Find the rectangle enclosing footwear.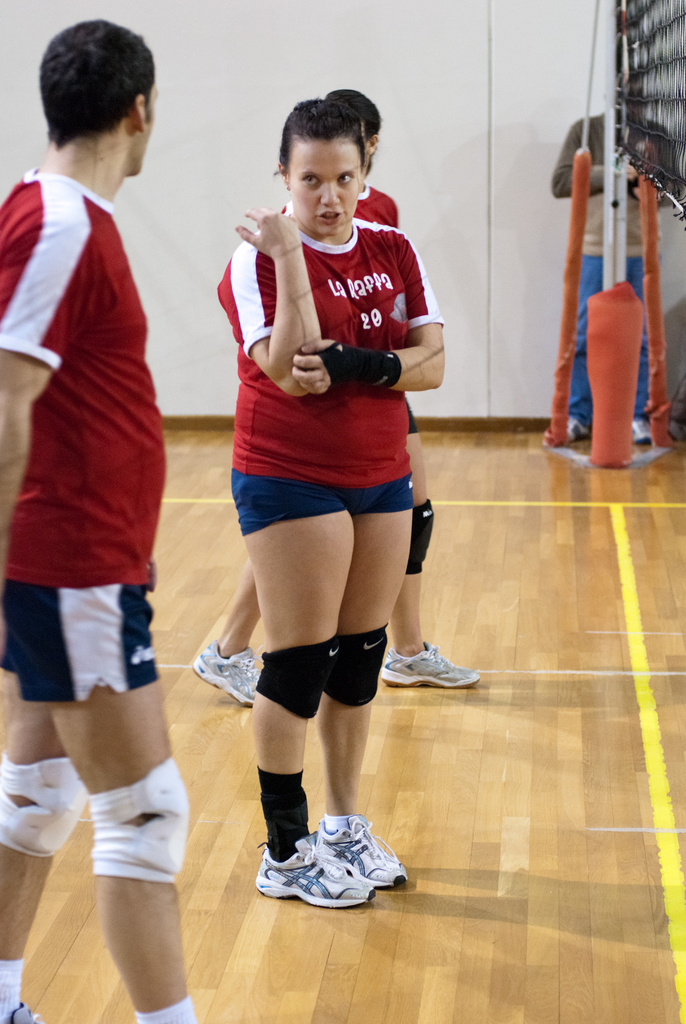
190,638,256,713.
